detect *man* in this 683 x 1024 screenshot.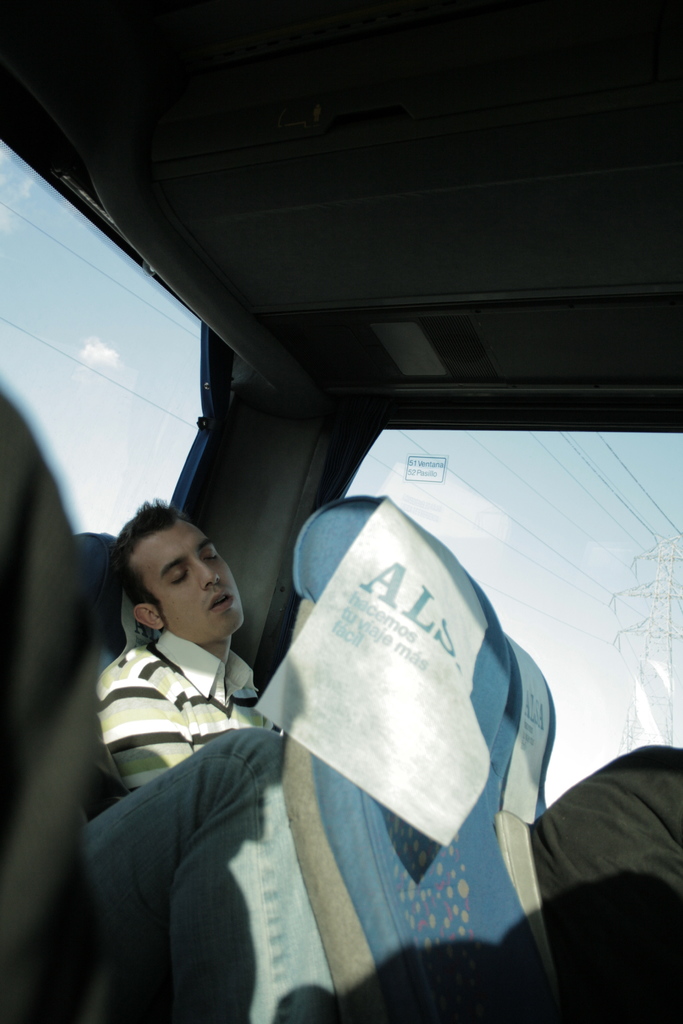
Detection: crop(1, 721, 332, 1023).
